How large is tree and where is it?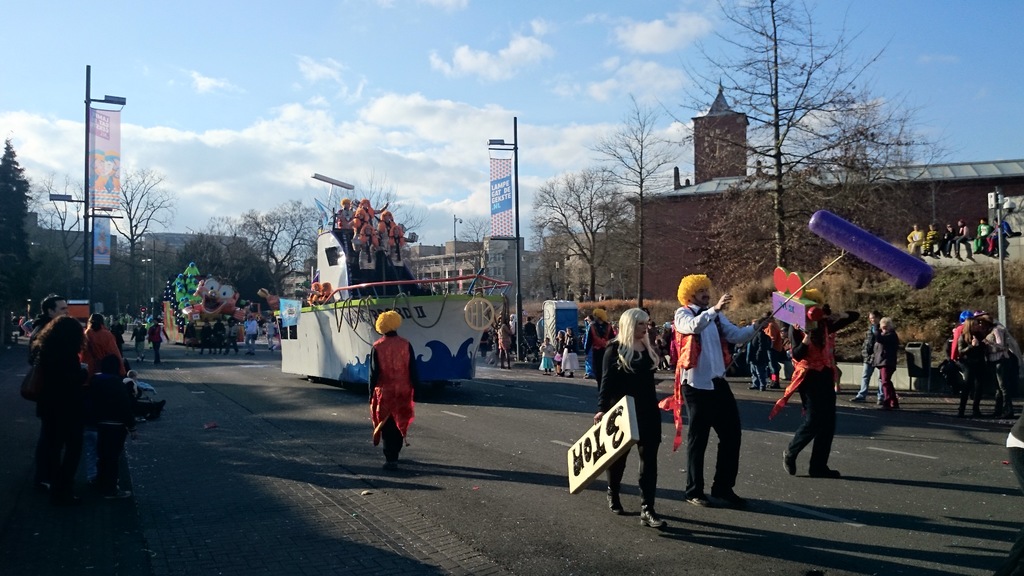
Bounding box: left=98, top=161, right=178, bottom=305.
